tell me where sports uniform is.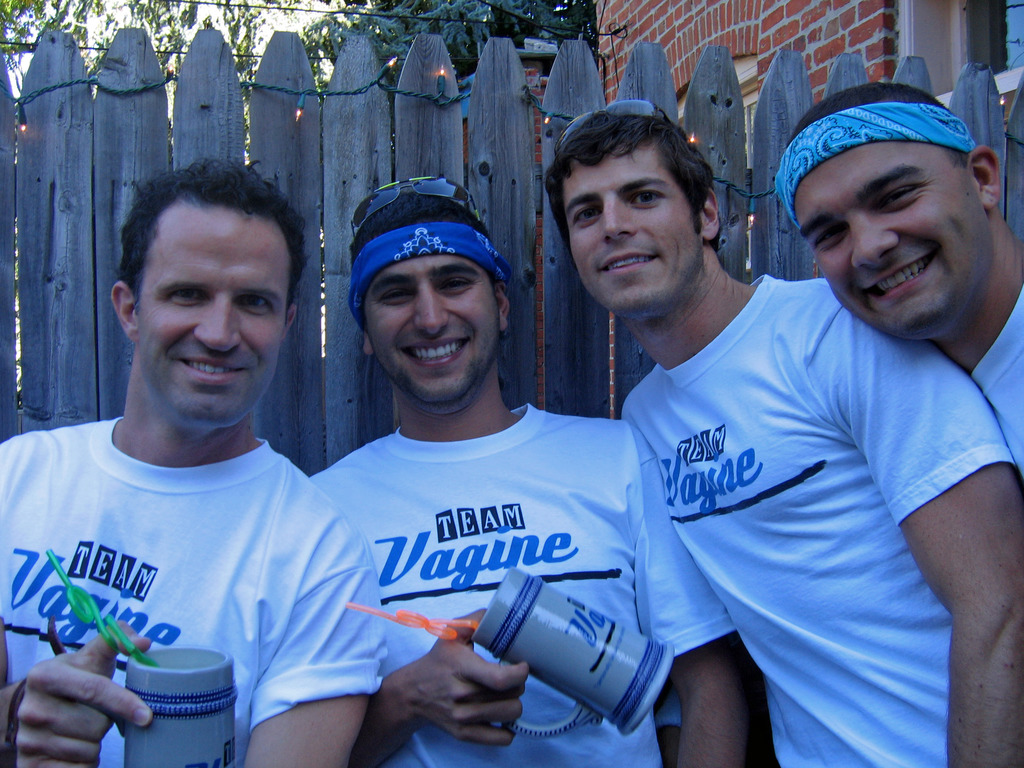
sports uniform is at bbox=(629, 264, 1012, 767).
